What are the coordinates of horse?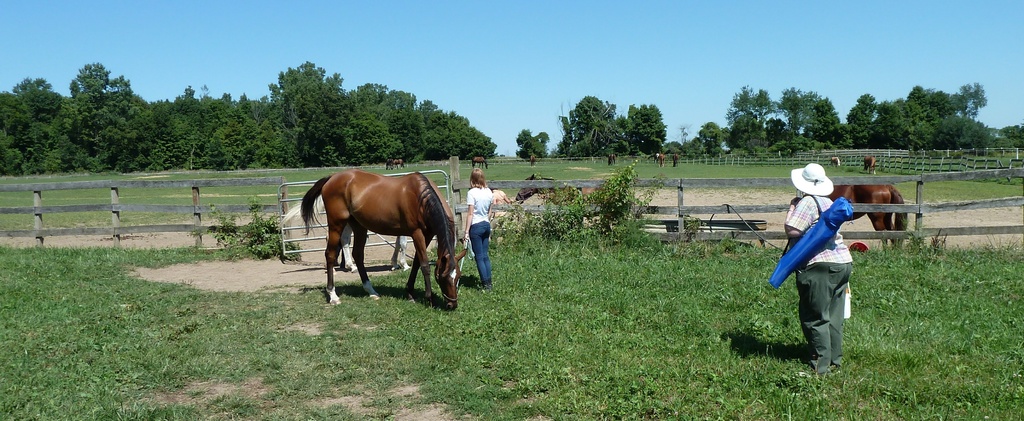
Rect(825, 183, 908, 257).
